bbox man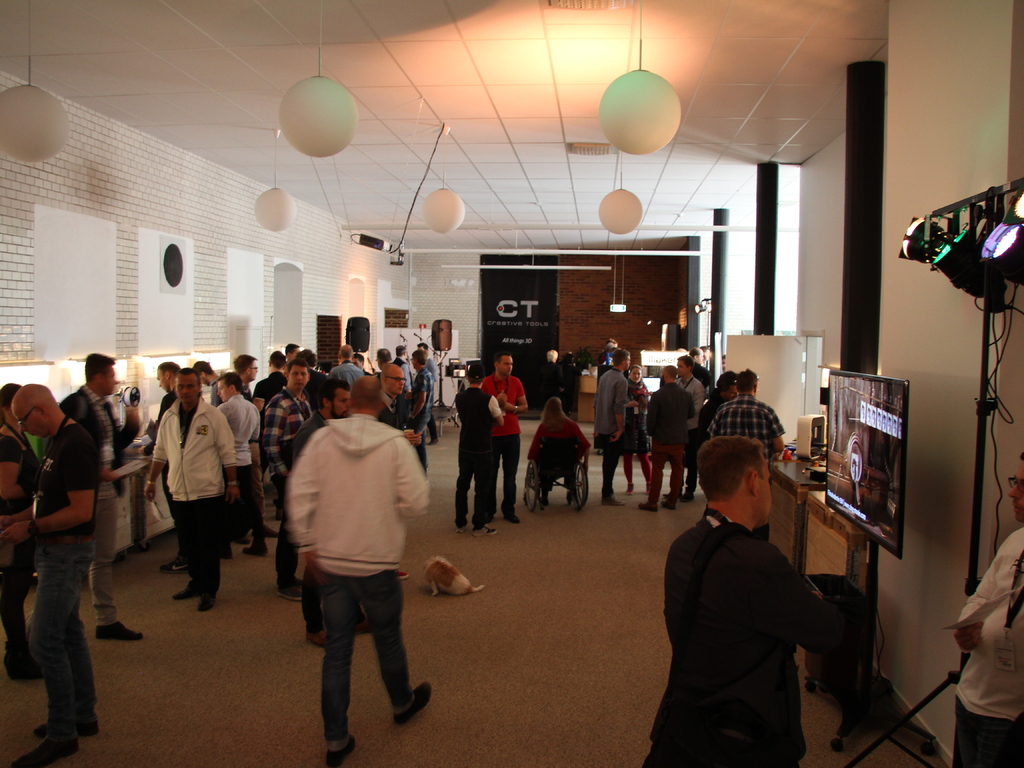
bbox=[0, 387, 101, 767]
